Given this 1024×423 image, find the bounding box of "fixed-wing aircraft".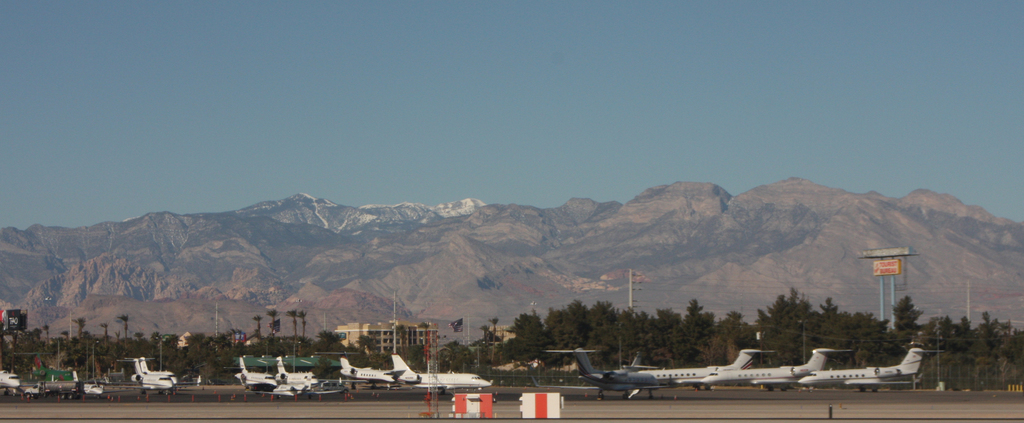
124/354/177/391.
